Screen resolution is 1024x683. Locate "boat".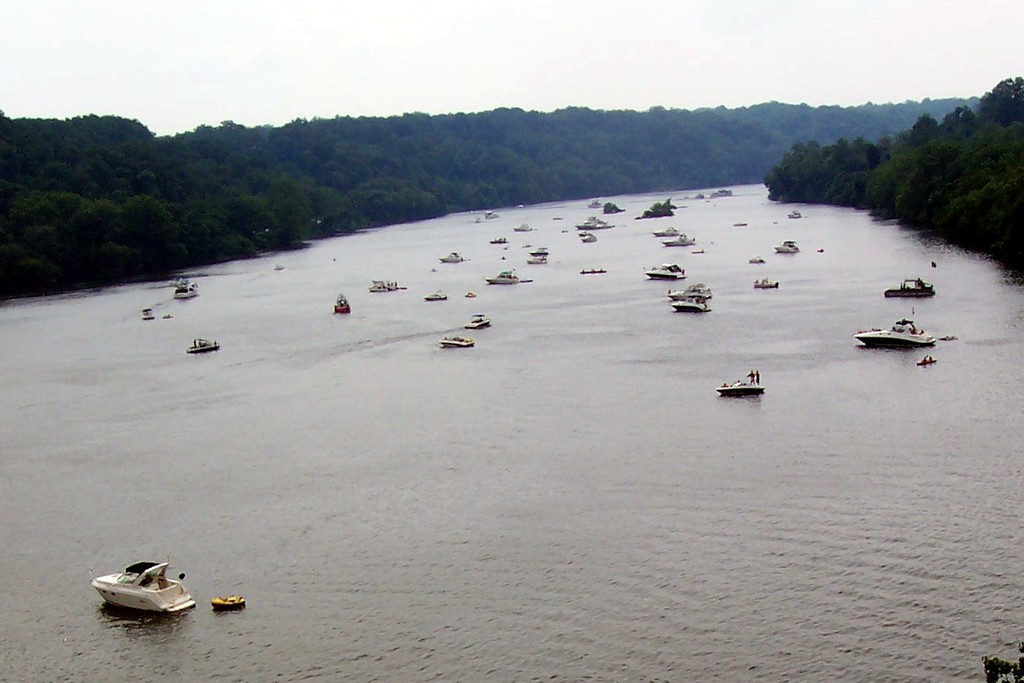
bbox(715, 369, 763, 397).
